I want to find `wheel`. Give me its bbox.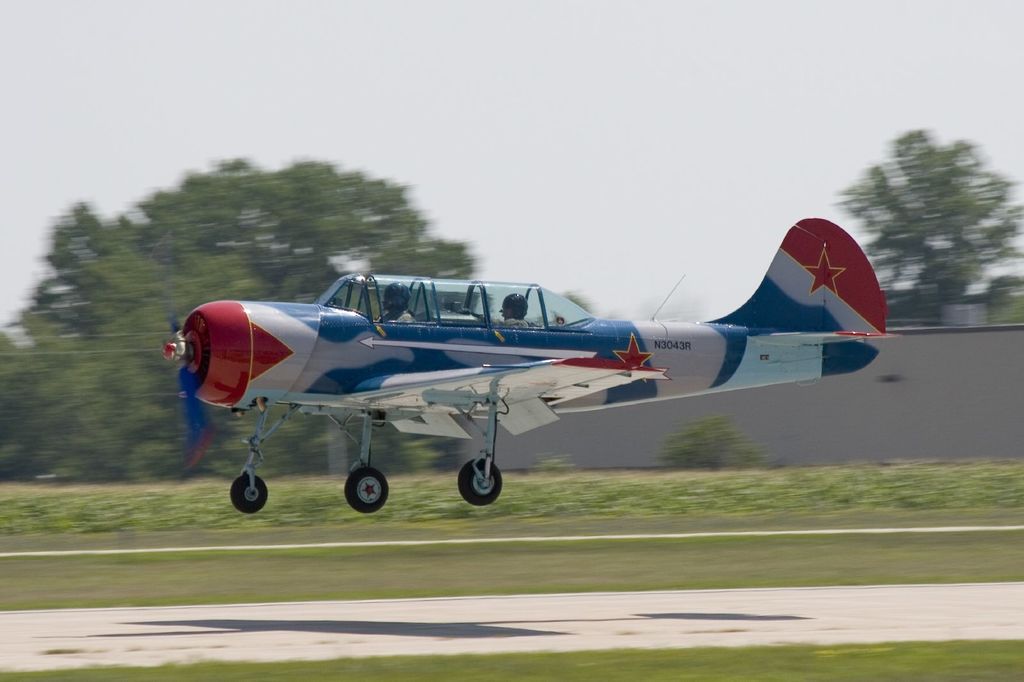
<bbox>349, 470, 385, 512</bbox>.
